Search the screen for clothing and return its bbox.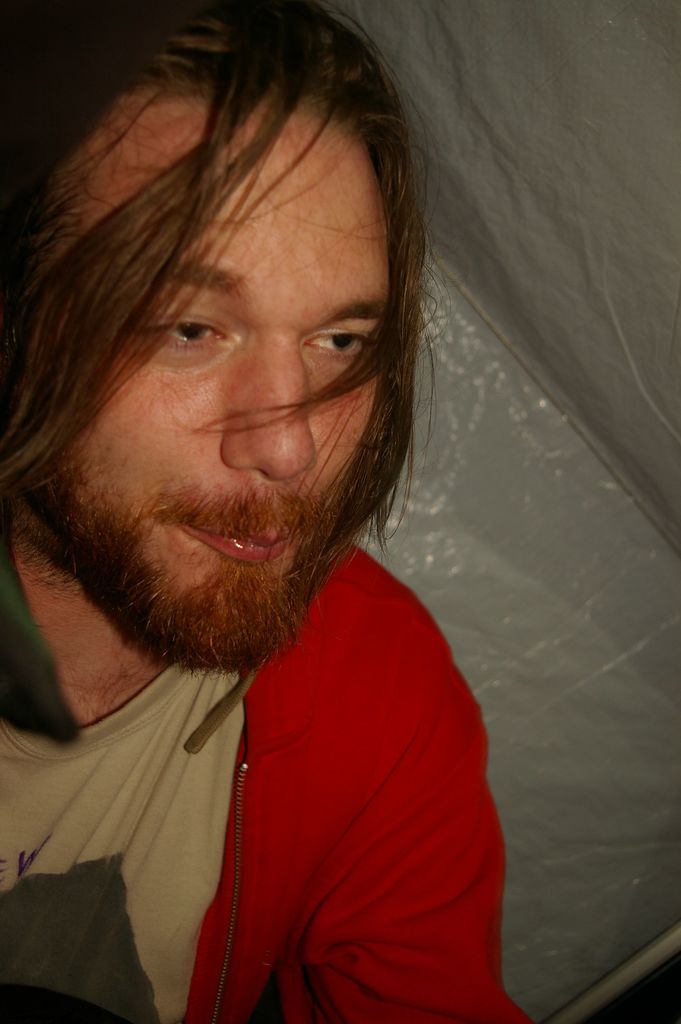
Found: [left=0, top=531, right=543, bottom=1023].
